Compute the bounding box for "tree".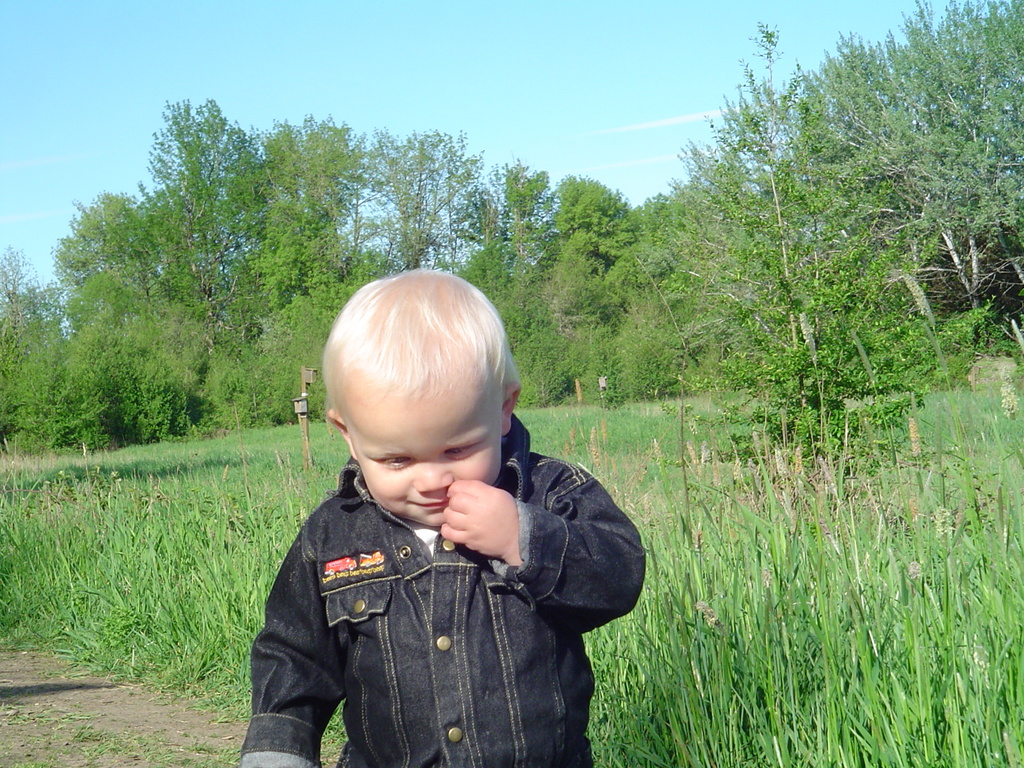
(631, 146, 728, 302).
